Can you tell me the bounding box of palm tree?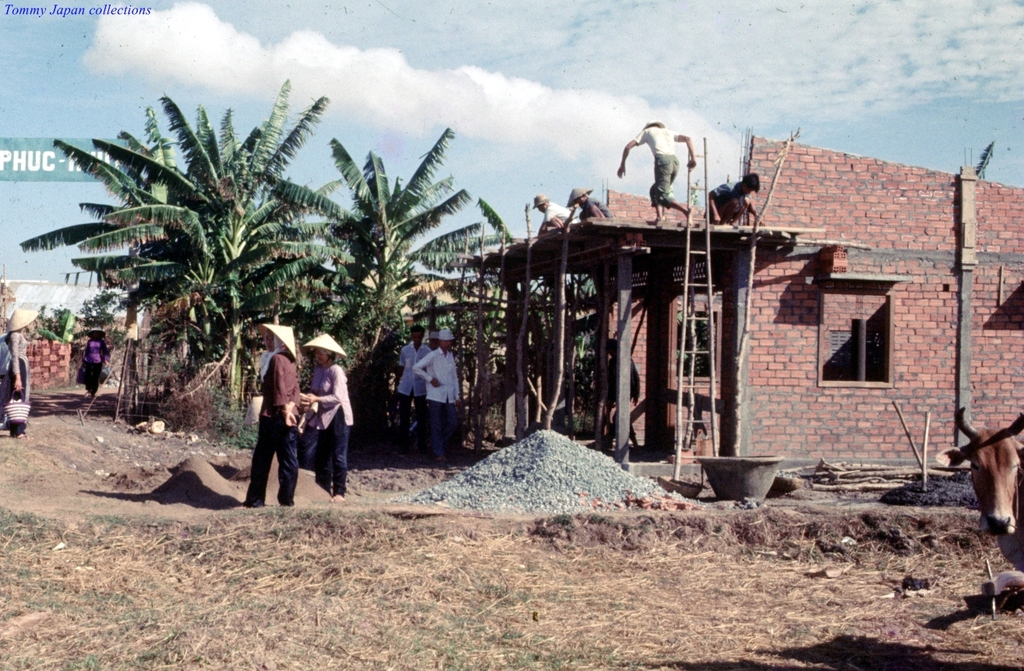
BBox(36, 113, 295, 422).
